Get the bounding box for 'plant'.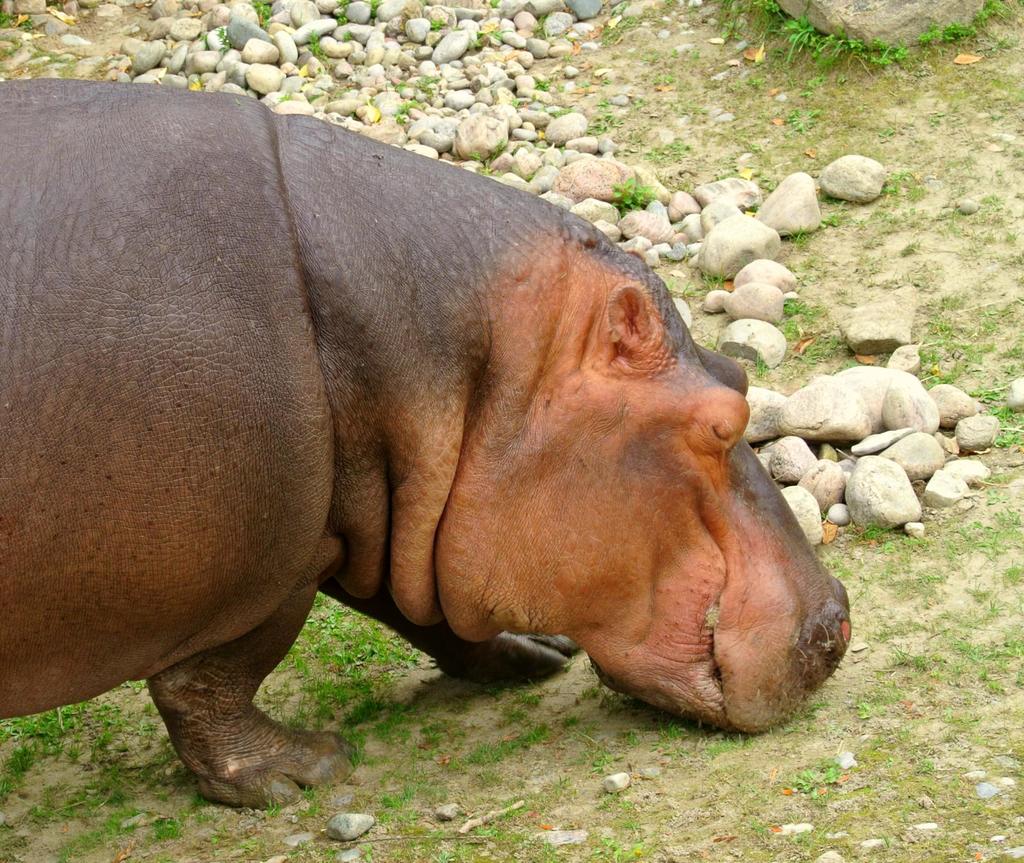
locate(488, 0, 497, 11).
